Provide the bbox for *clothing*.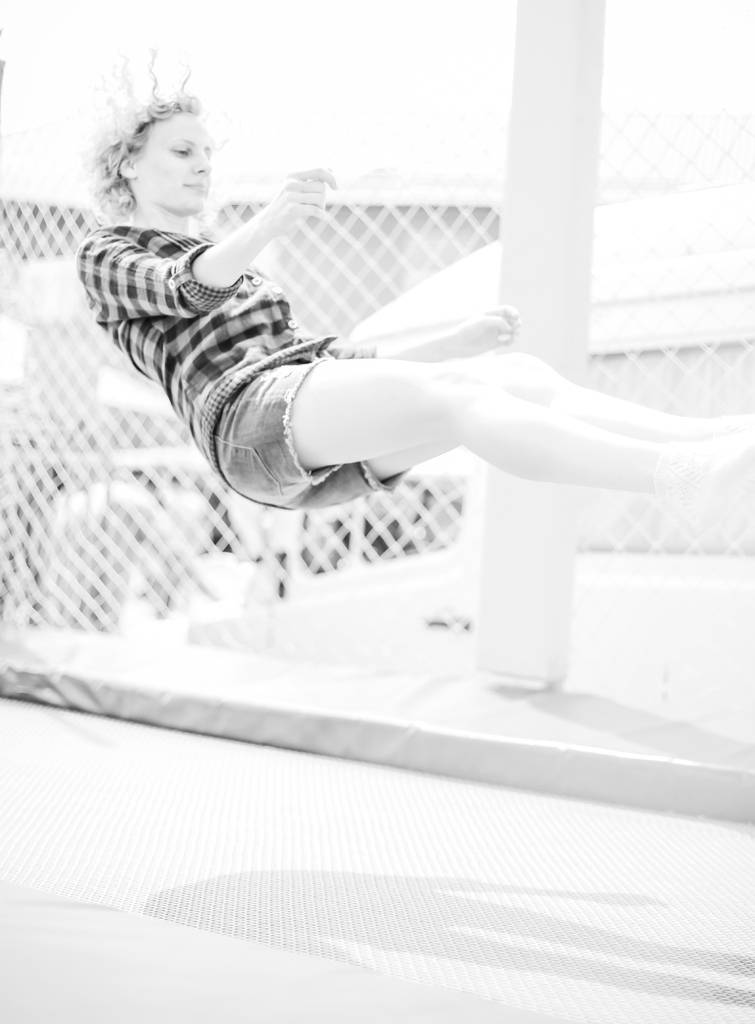
detection(71, 220, 410, 506).
